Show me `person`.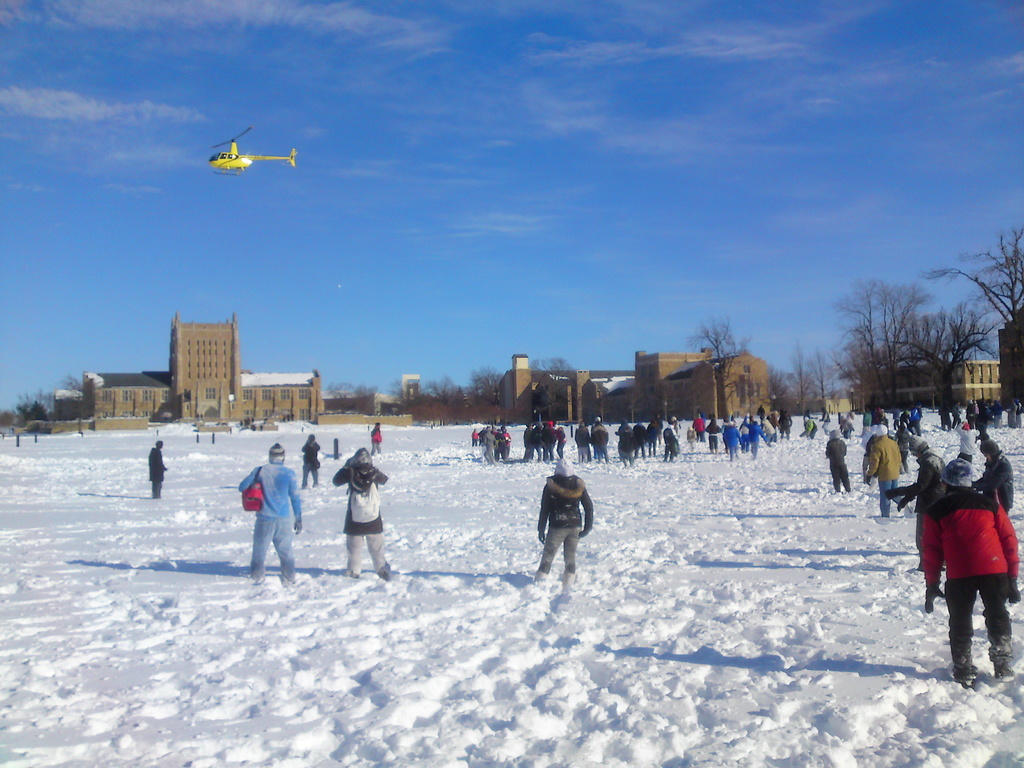
`person` is here: left=147, top=439, right=167, bottom=502.
